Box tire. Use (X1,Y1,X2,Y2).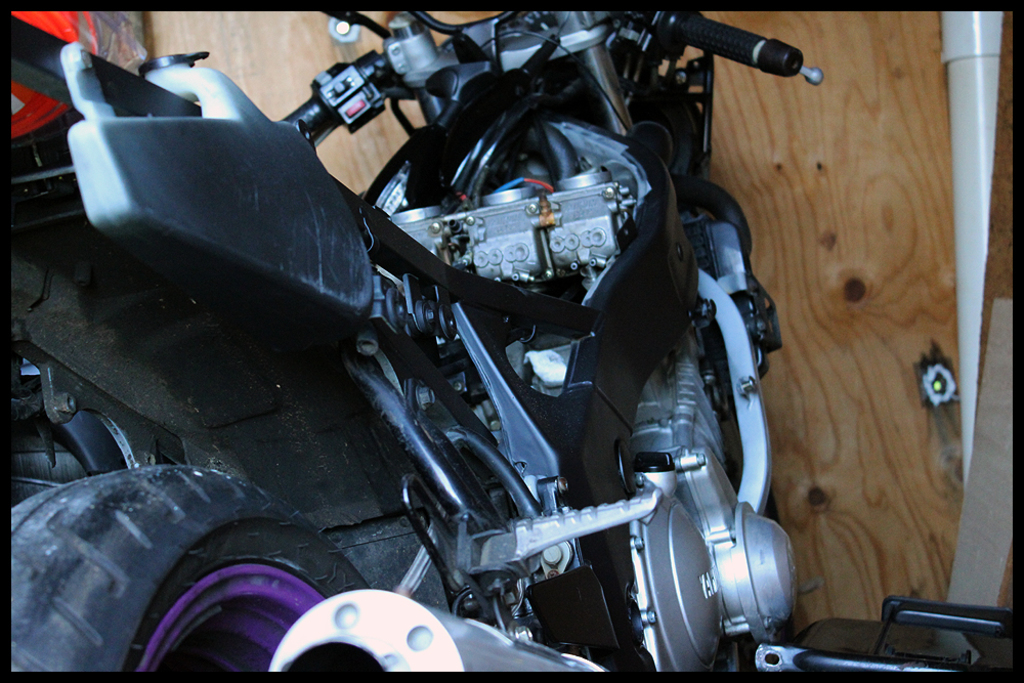
(25,471,309,682).
